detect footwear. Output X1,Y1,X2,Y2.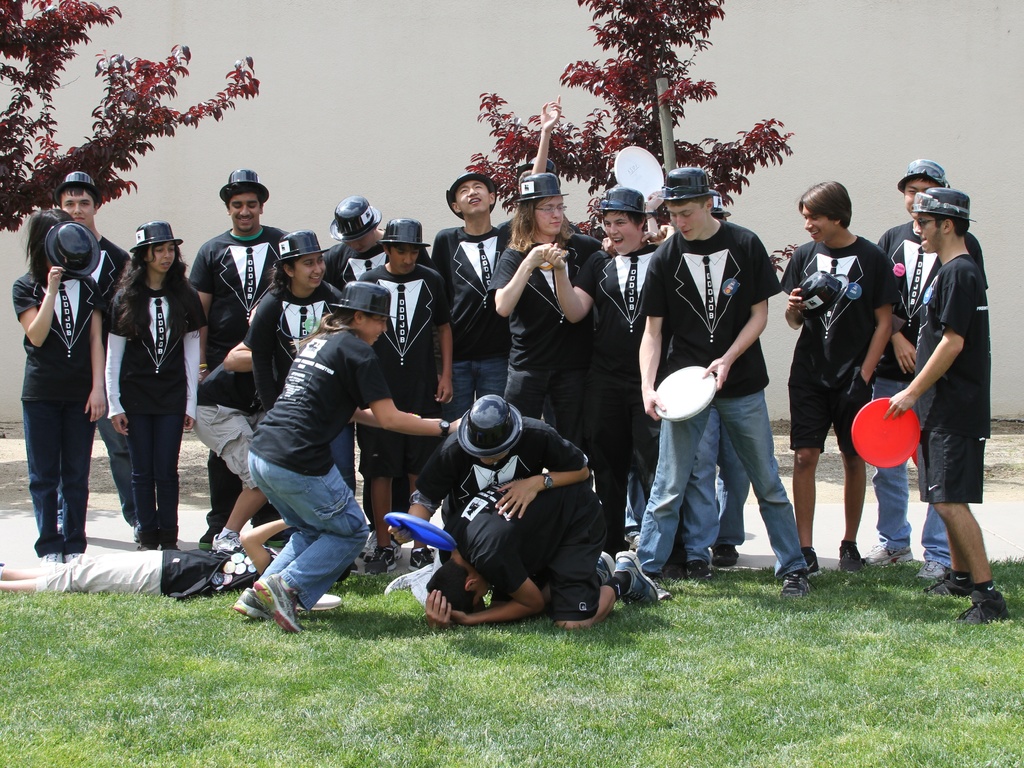
959,598,1017,625.
